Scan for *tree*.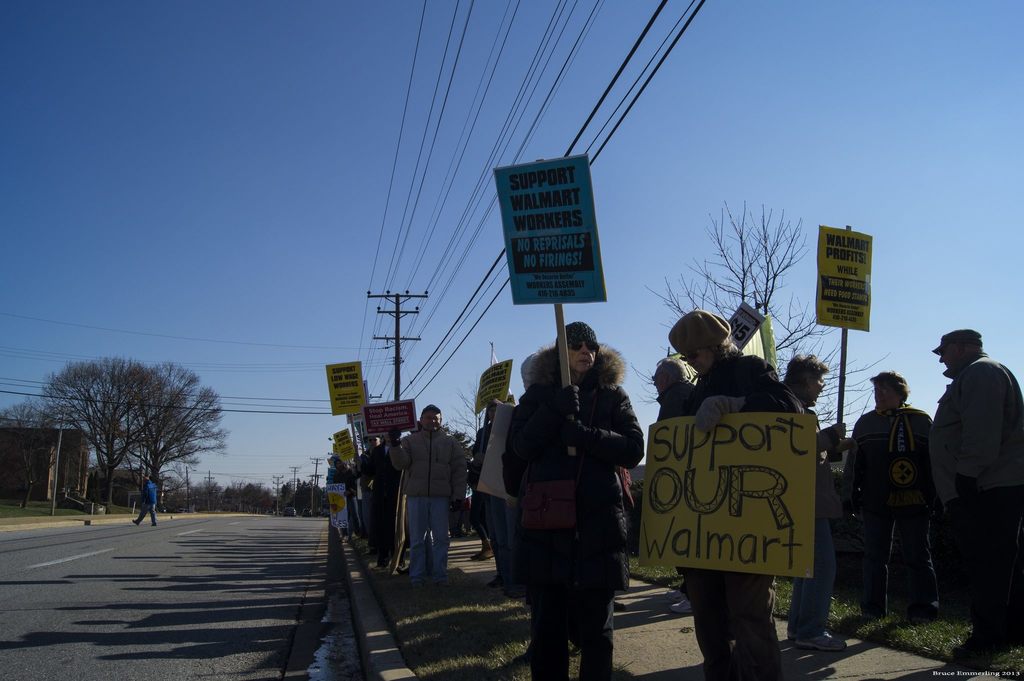
Scan result: [left=628, top=201, right=888, bottom=438].
